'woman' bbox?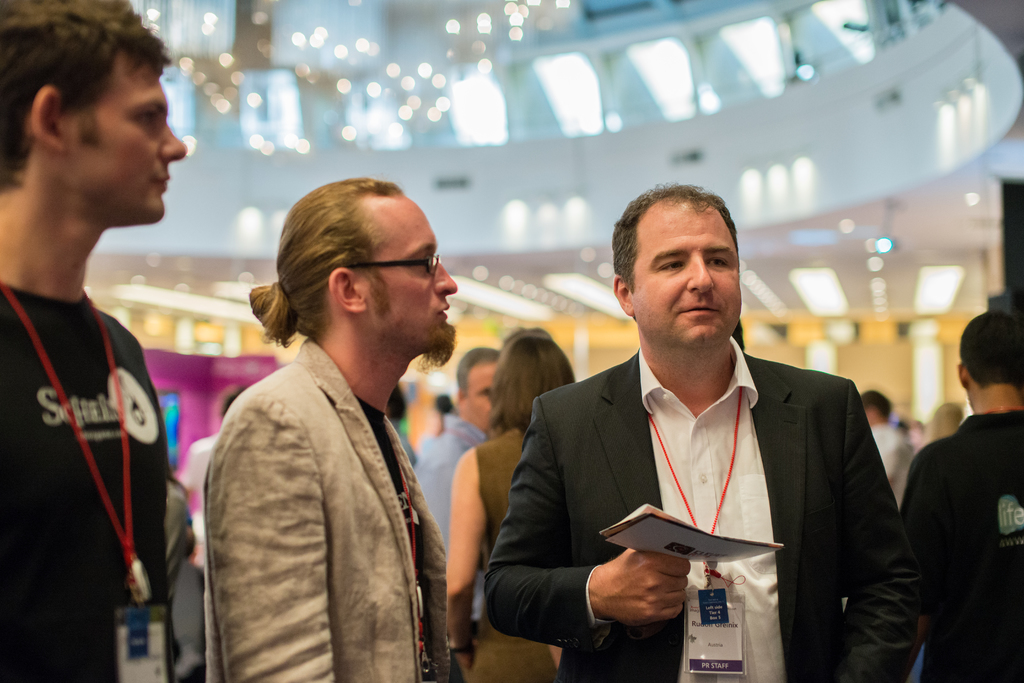
x1=438 y1=334 x2=573 y2=682
